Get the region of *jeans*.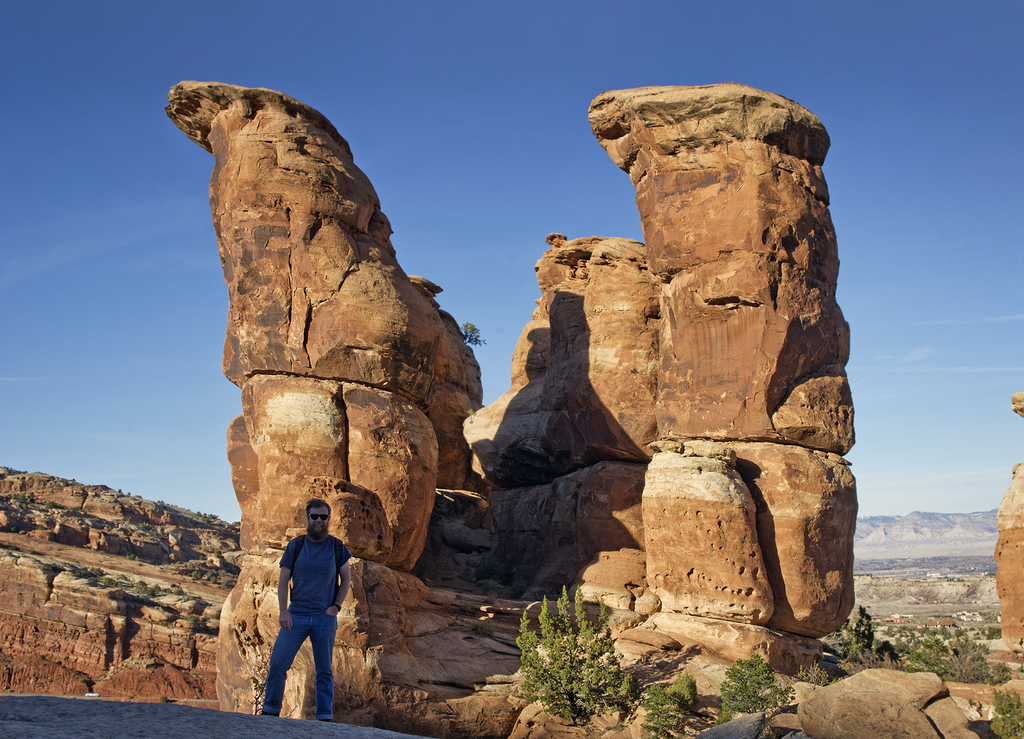
<region>256, 610, 333, 736</region>.
